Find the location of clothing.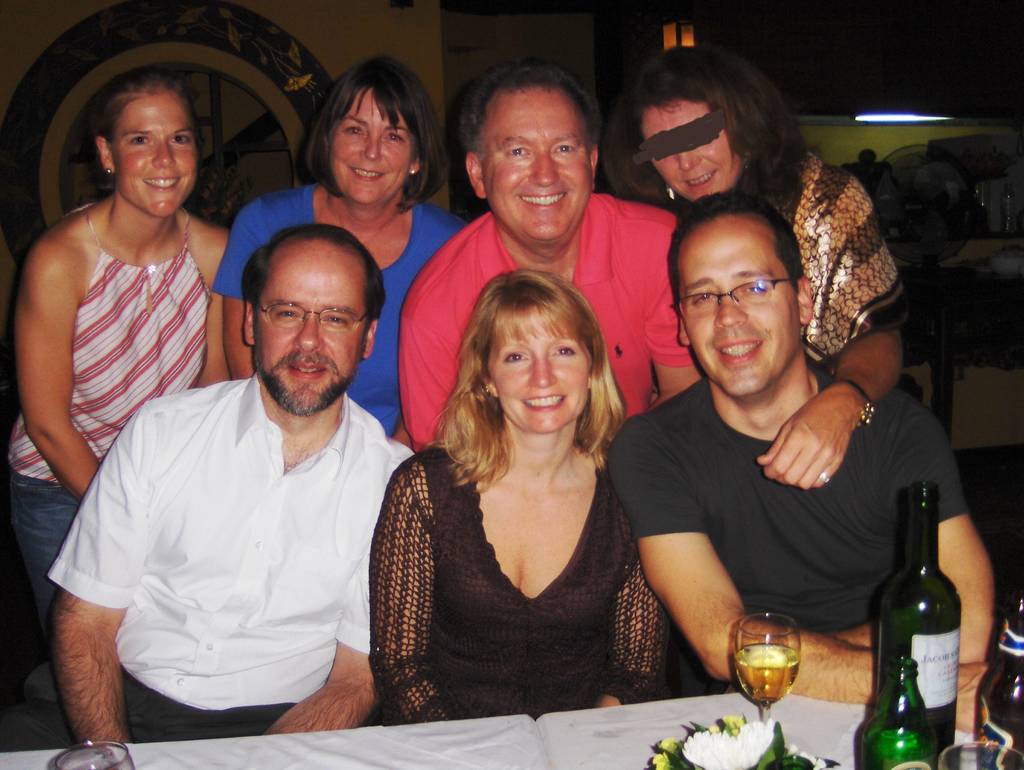
Location: [x1=2, y1=202, x2=212, y2=659].
